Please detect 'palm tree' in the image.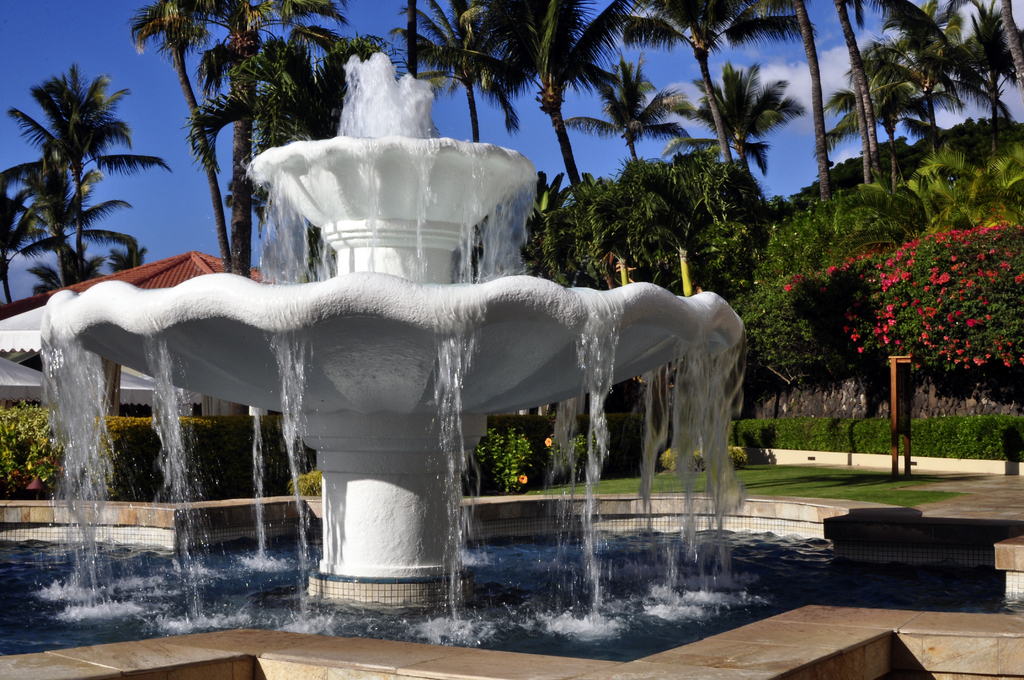
(x1=472, y1=0, x2=547, y2=138).
